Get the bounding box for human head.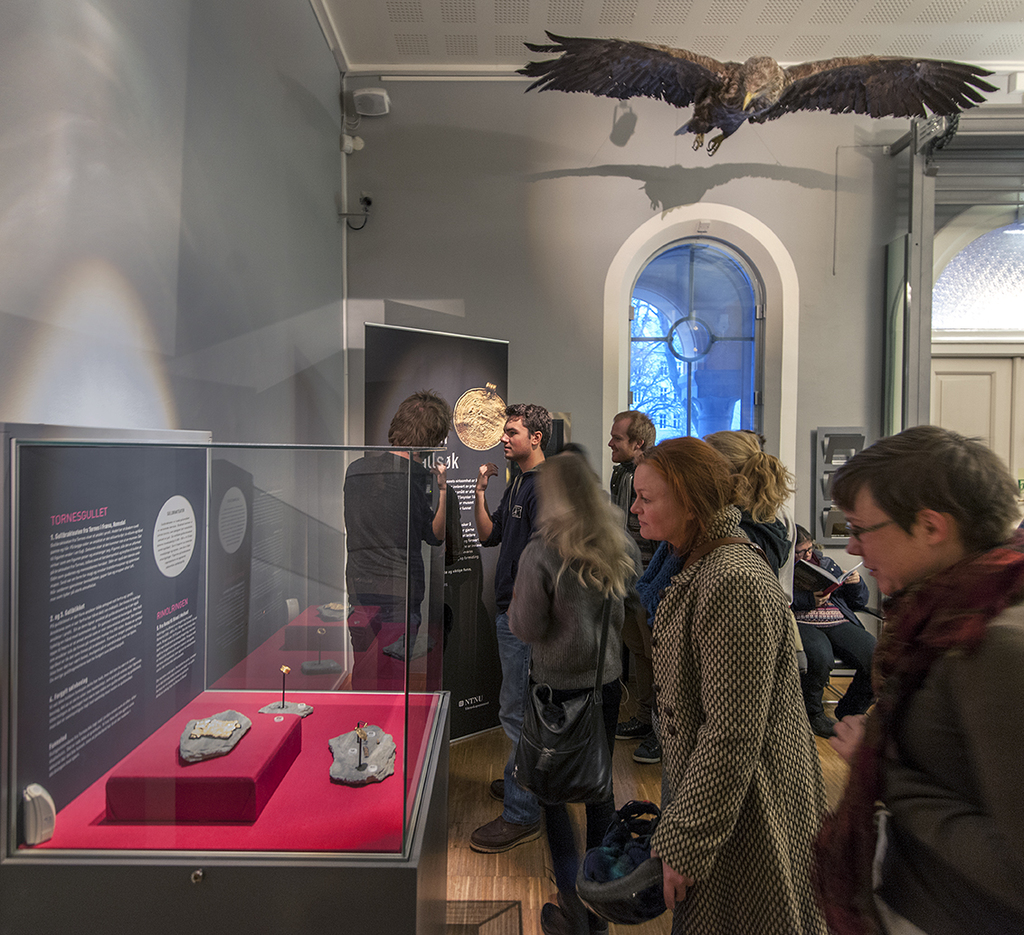
603, 406, 660, 469.
